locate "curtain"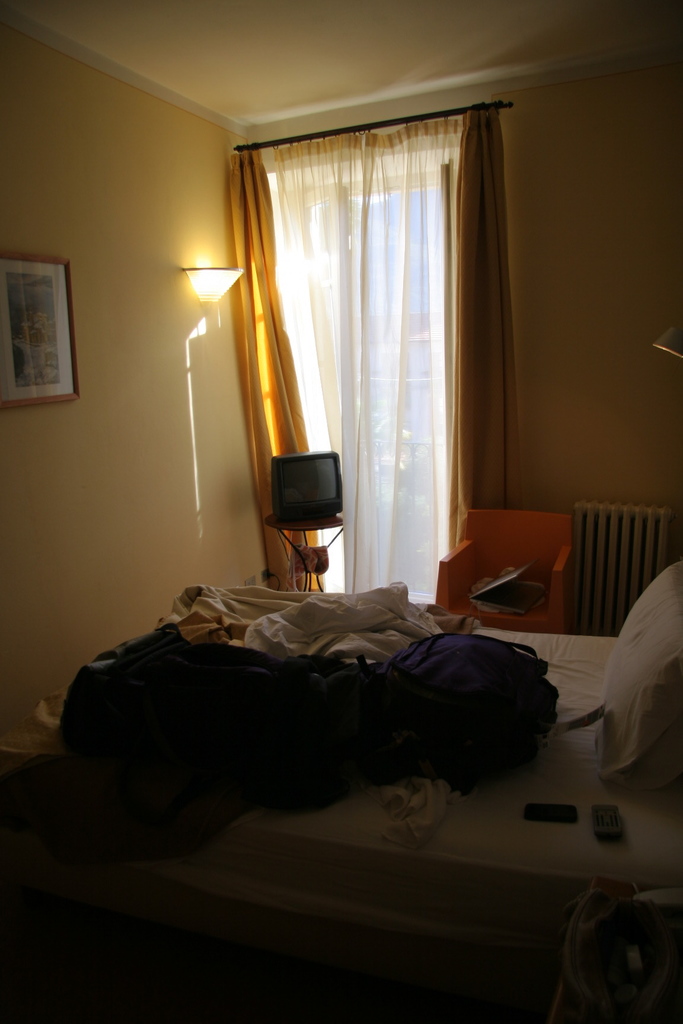
(237, 117, 513, 595)
